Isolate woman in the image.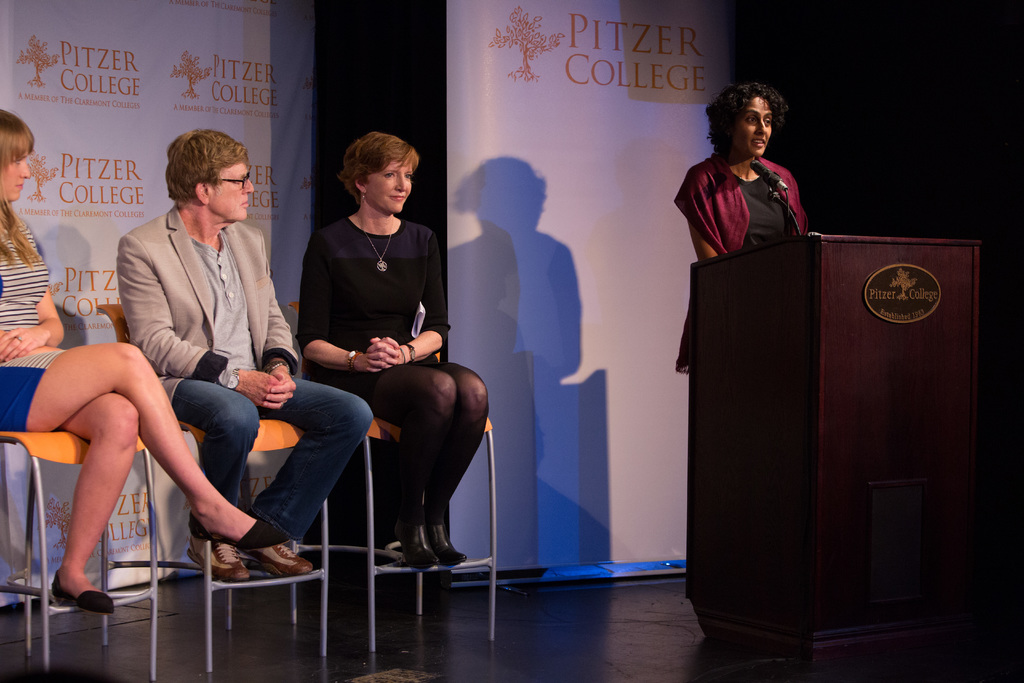
Isolated region: (x1=300, y1=126, x2=485, y2=570).
